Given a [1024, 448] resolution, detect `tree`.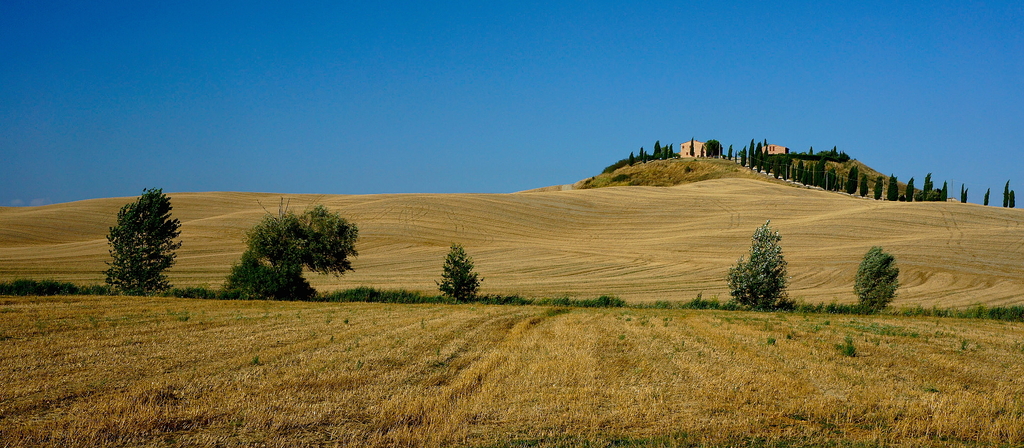
875, 178, 883, 200.
